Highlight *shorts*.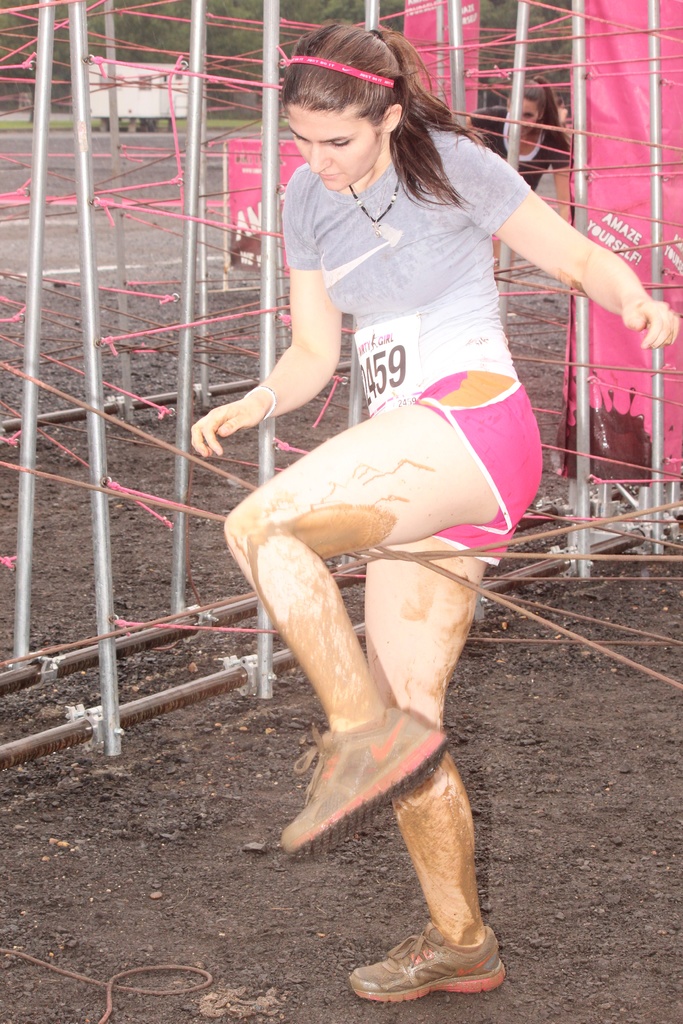
Highlighted region: {"left": 414, "top": 369, "right": 539, "bottom": 570}.
